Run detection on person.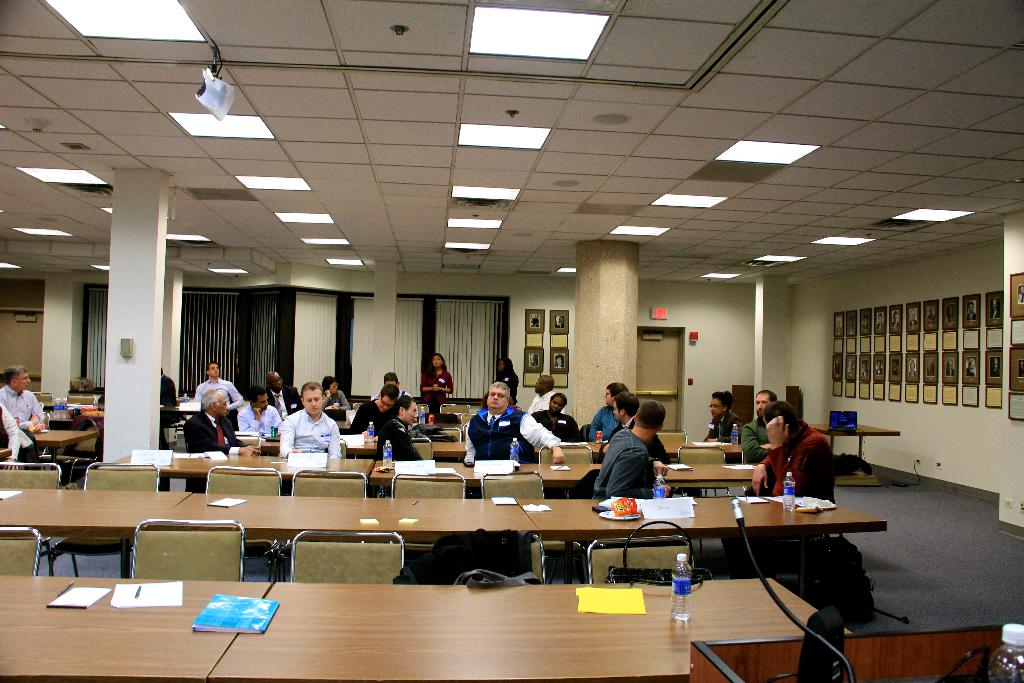
Result: box=[462, 377, 559, 466].
